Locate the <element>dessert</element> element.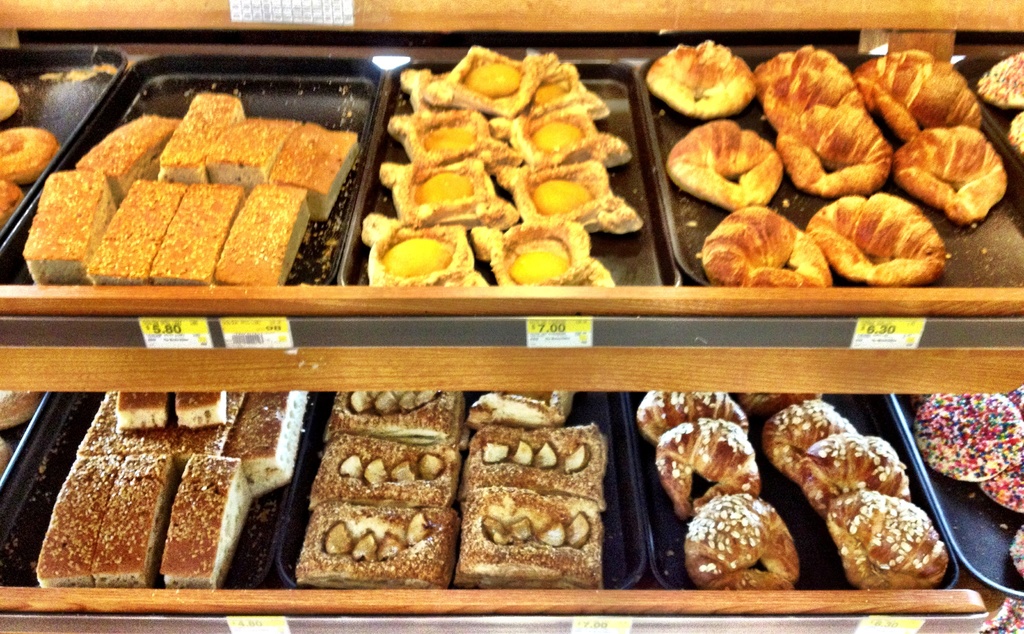
Element bbox: box(332, 386, 468, 438).
